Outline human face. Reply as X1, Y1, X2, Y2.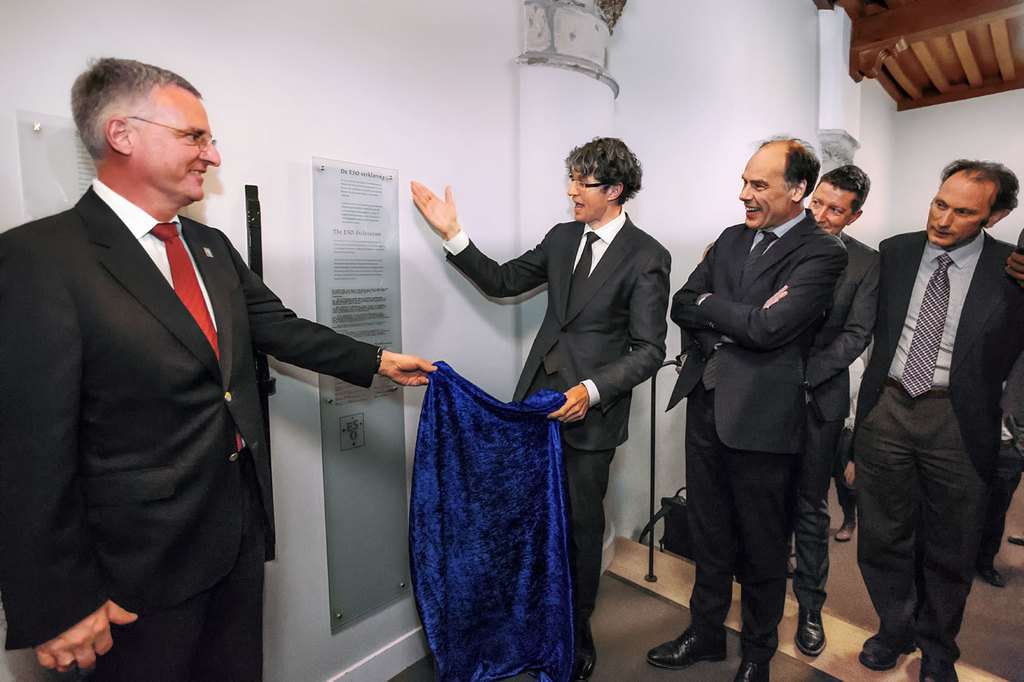
137, 98, 221, 198.
